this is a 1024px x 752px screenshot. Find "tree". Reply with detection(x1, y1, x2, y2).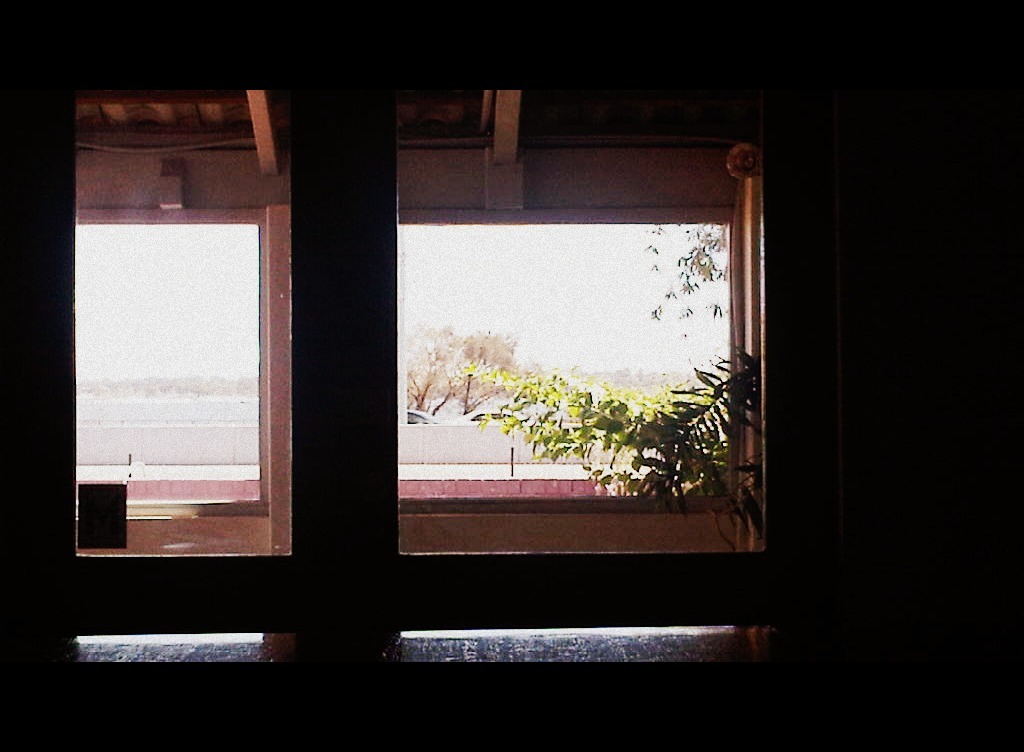
detection(632, 220, 735, 349).
